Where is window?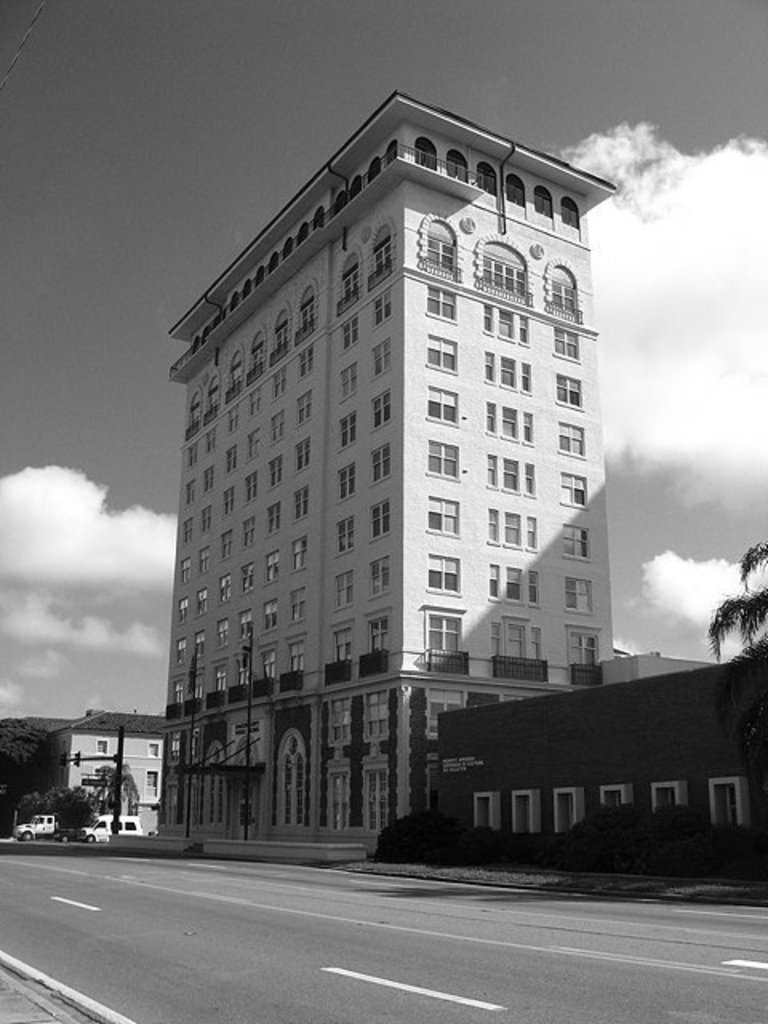
{"x1": 333, "y1": 565, "x2": 355, "y2": 613}.
